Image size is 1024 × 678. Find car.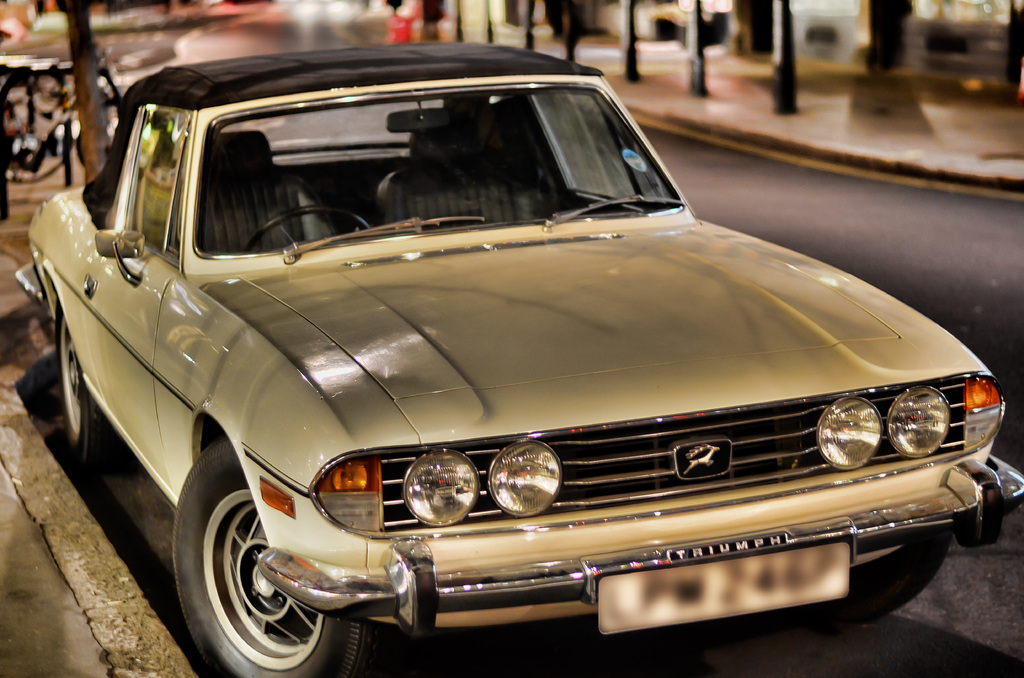
(12,41,1023,677).
